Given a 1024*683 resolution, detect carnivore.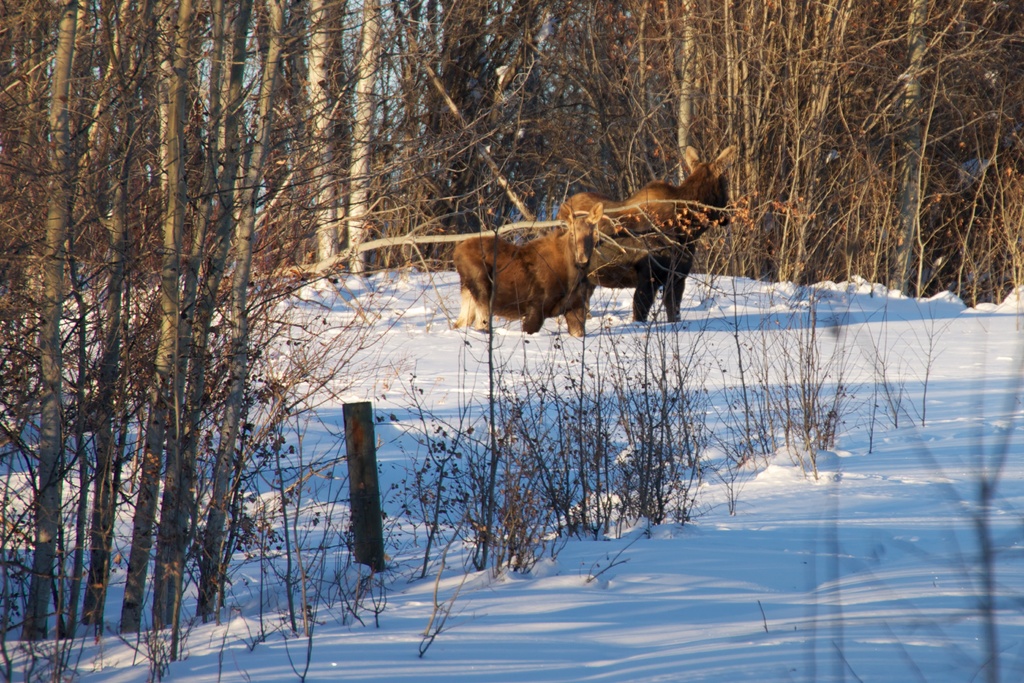
BBox(451, 202, 601, 341).
